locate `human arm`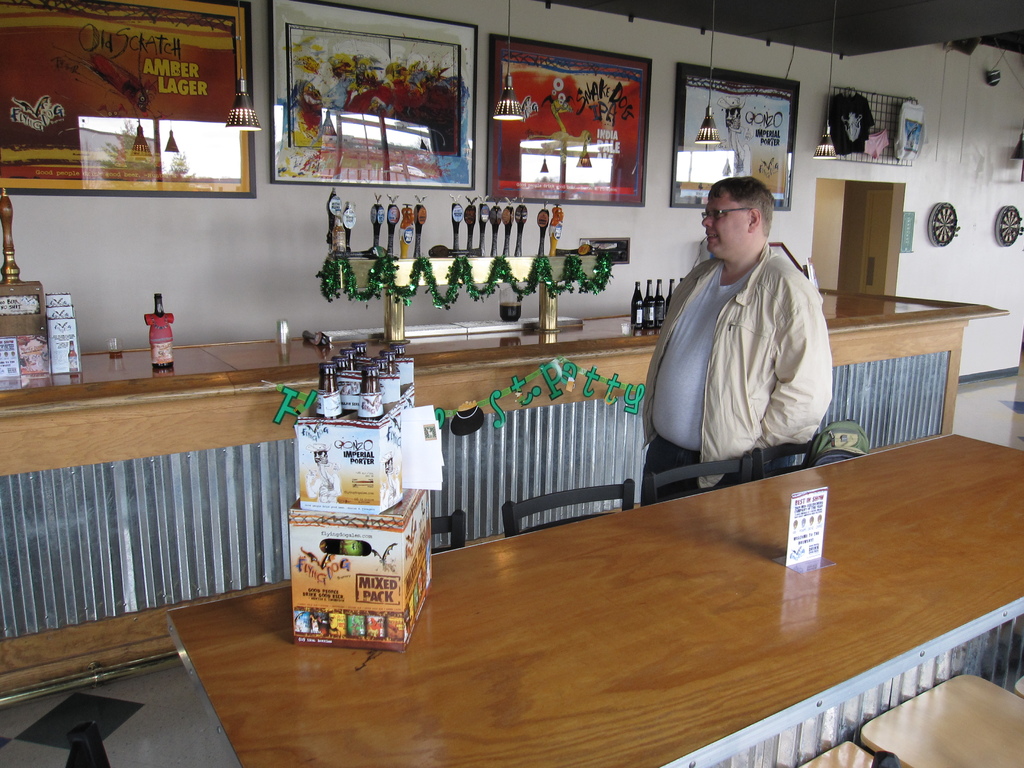
crop(772, 317, 829, 454)
